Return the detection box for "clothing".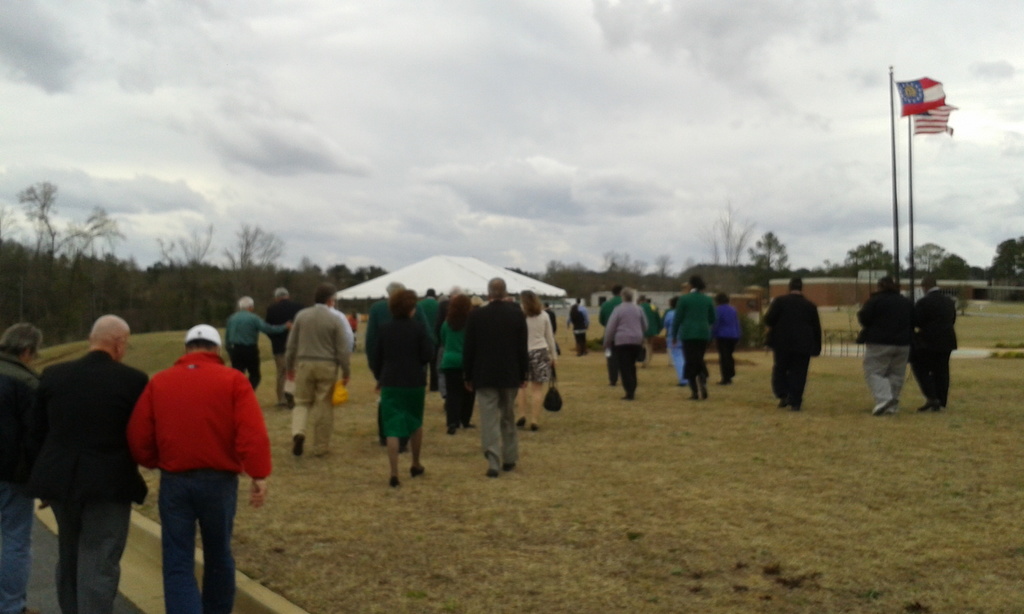
BBox(670, 286, 716, 397).
